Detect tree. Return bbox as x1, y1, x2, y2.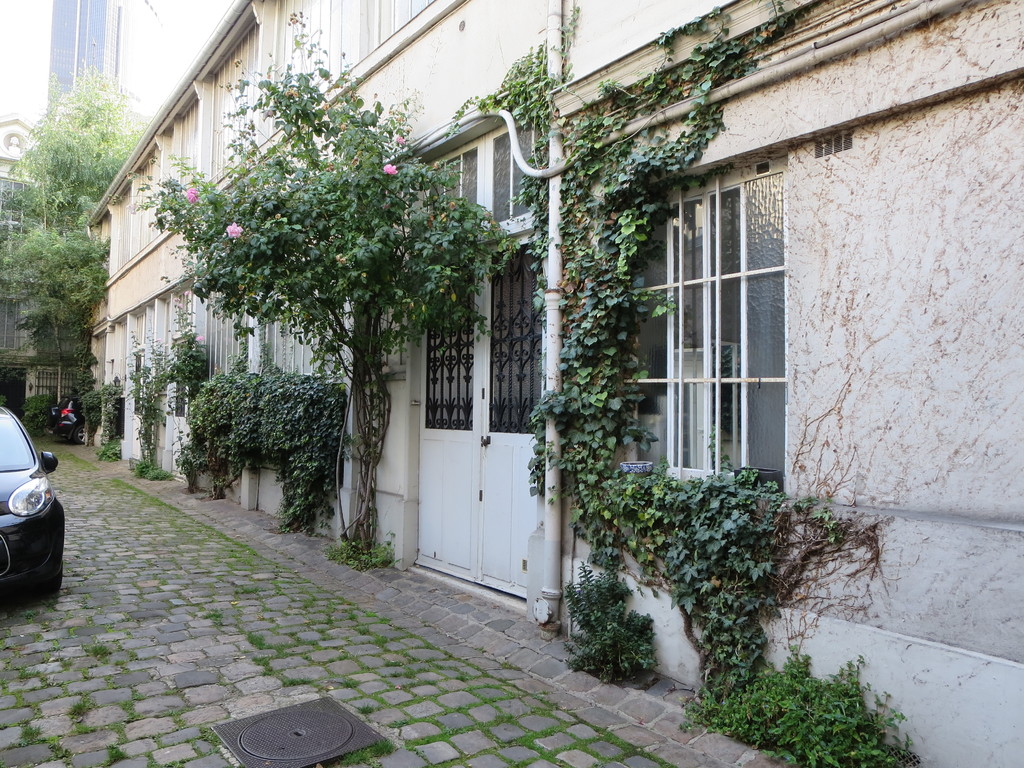
0, 74, 159, 445.
